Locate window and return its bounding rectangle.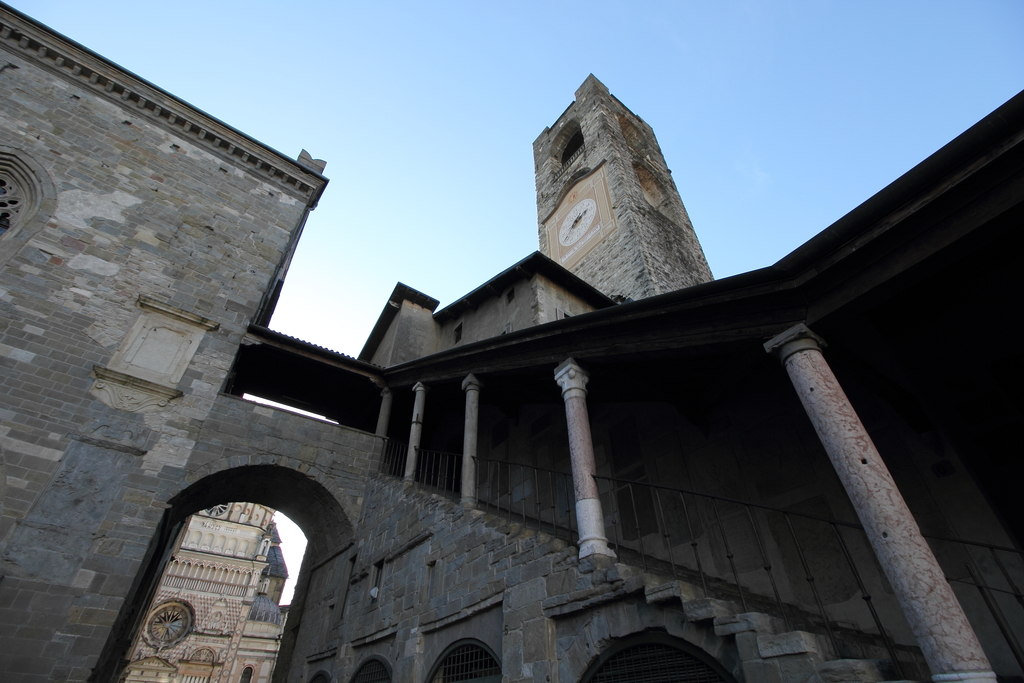
[x1=545, y1=115, x2=589, y2=181].
